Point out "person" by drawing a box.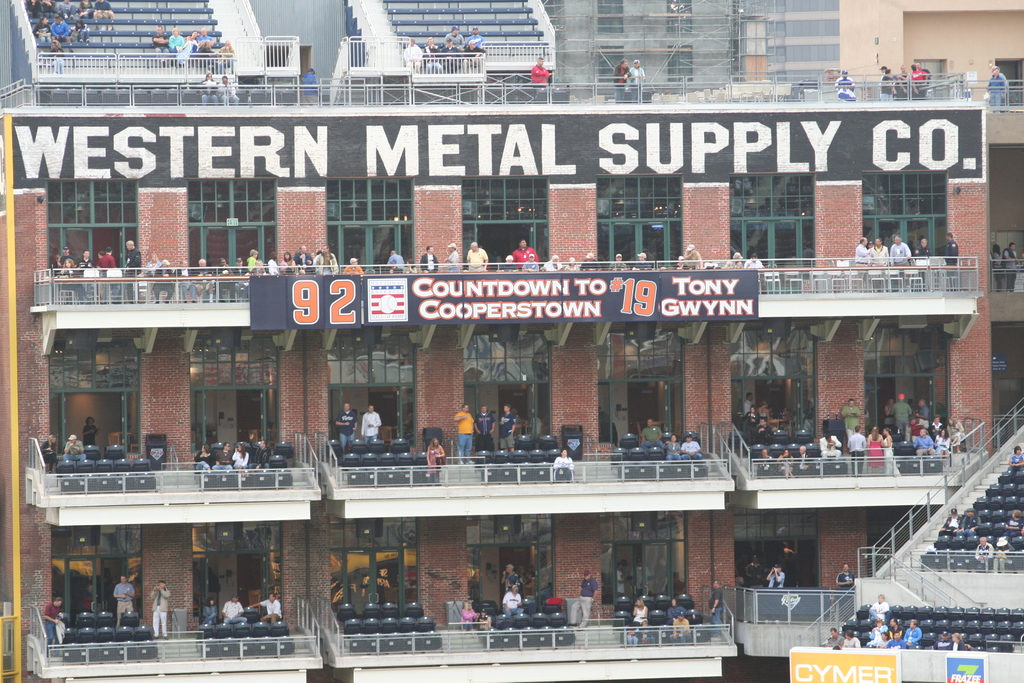
(452,400,476,465).
